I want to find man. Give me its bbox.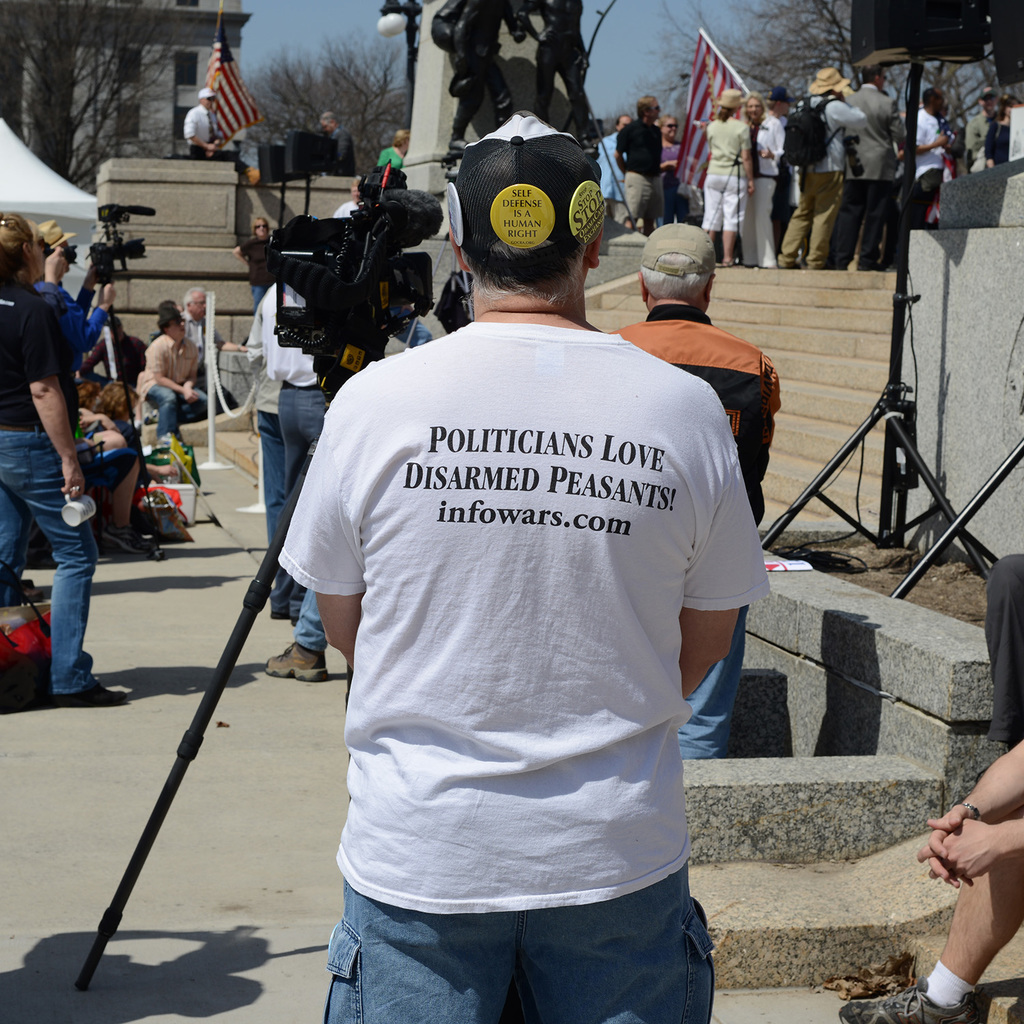
[778,67,866,276].
